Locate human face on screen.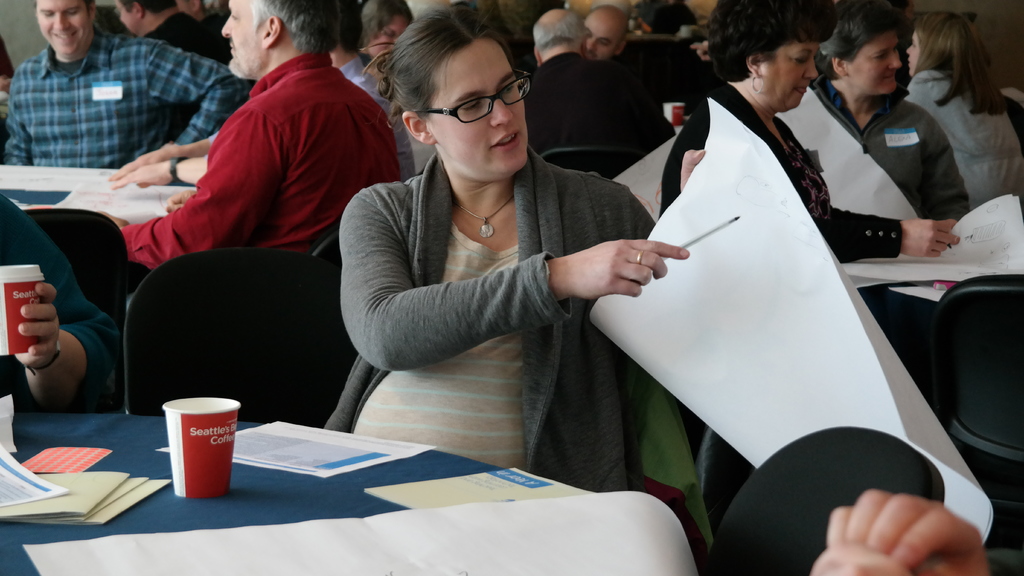
On screen at crop(434, 41, 531, 179).
